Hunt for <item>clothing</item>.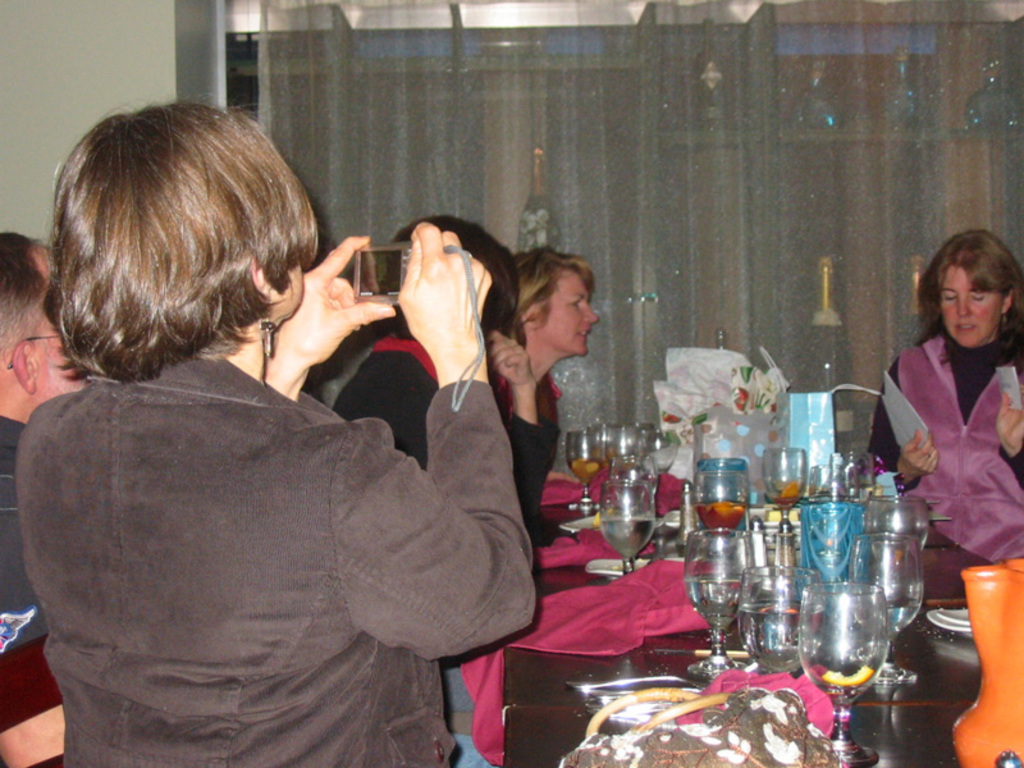
Hunted down at [867, 316, 1023, 605].
